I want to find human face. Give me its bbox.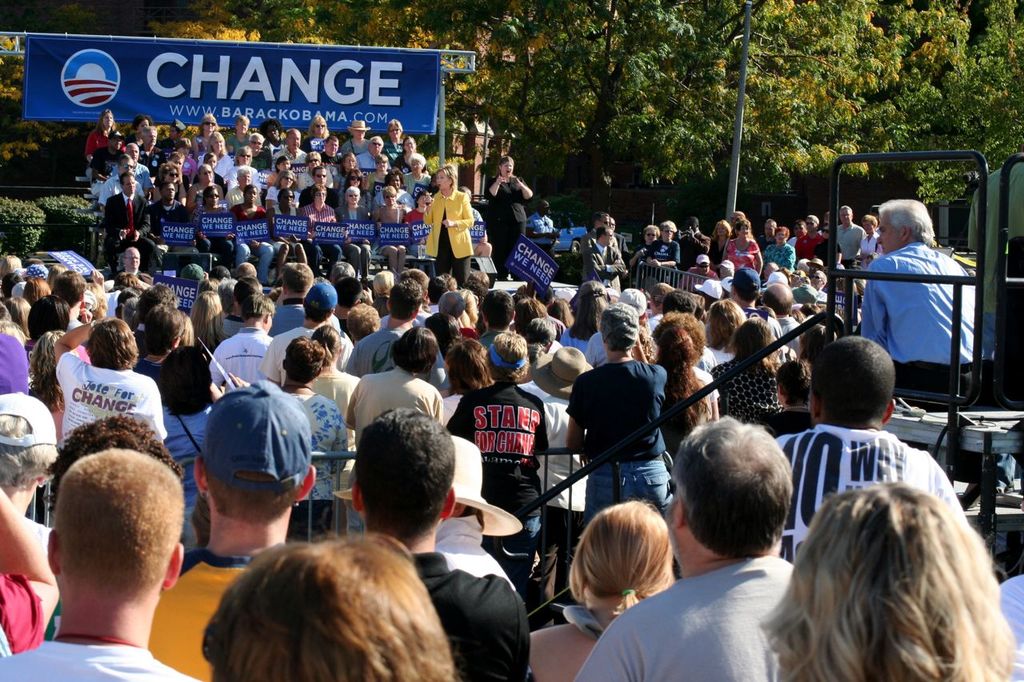
(280,189,294,211).
